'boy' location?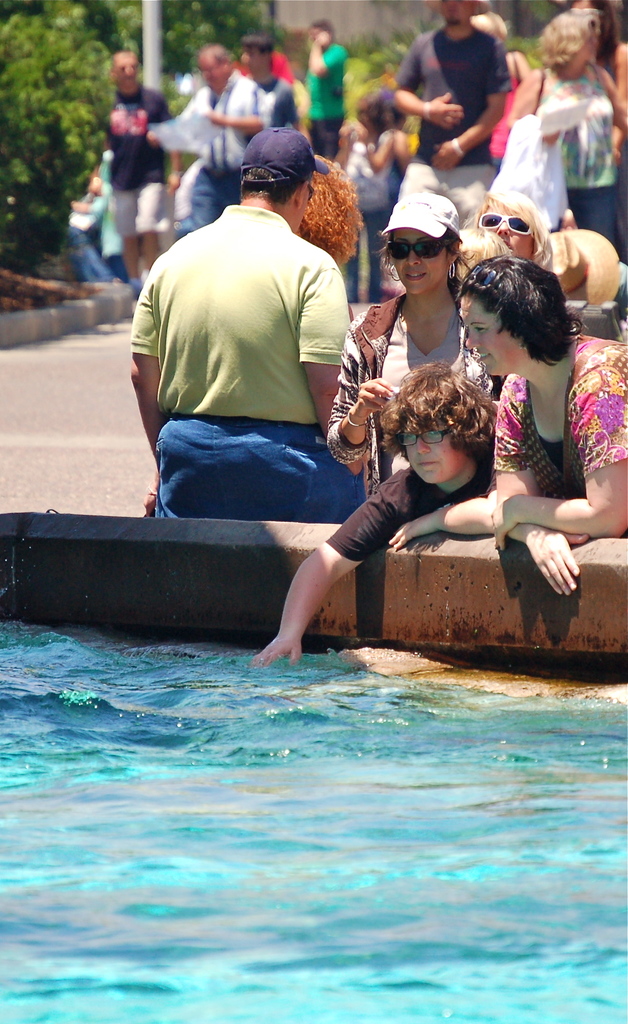
<region>252, 358, 500, 668</region>
